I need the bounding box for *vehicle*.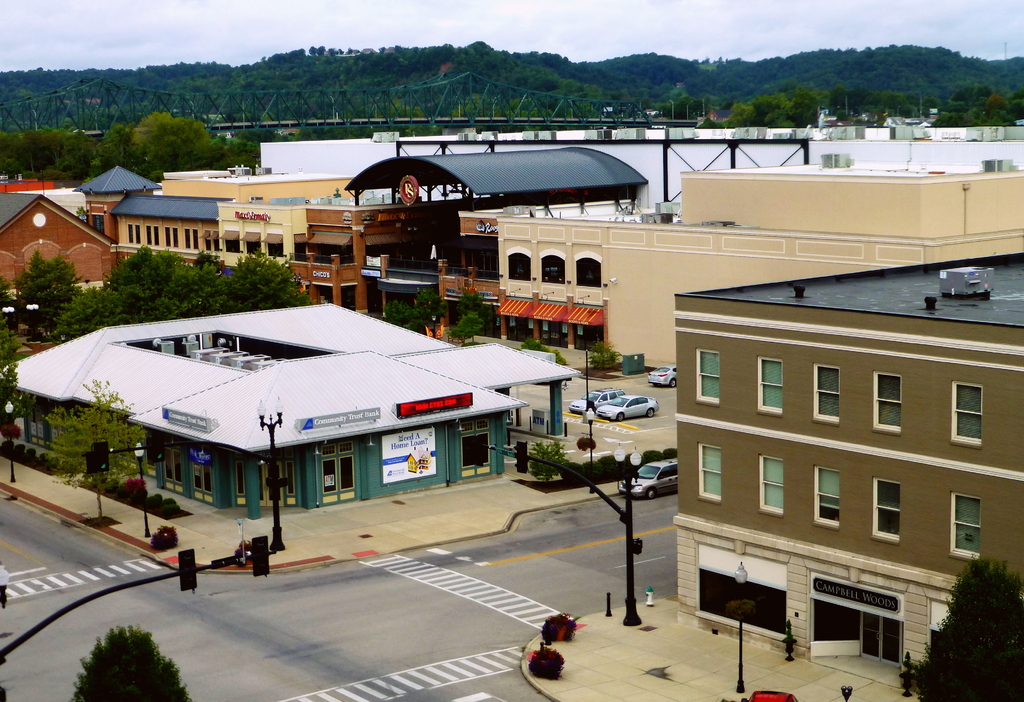
Here it is: {"left": 646, "top": 365, "right": 675, "bottom": 388}.
